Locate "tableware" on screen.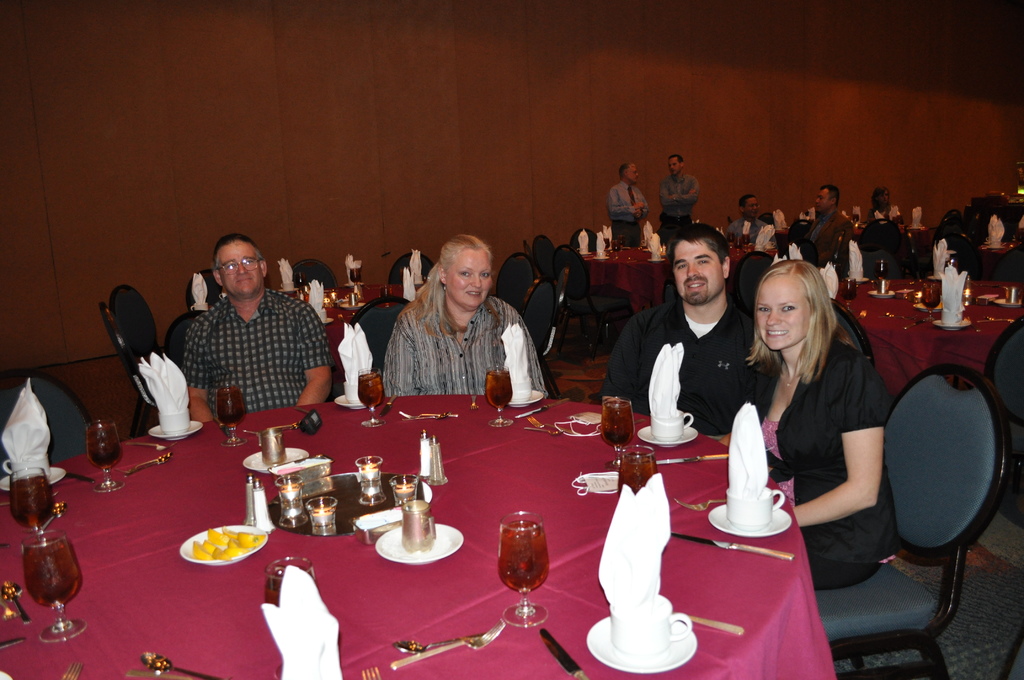
On screen at [356,369,381,427].
